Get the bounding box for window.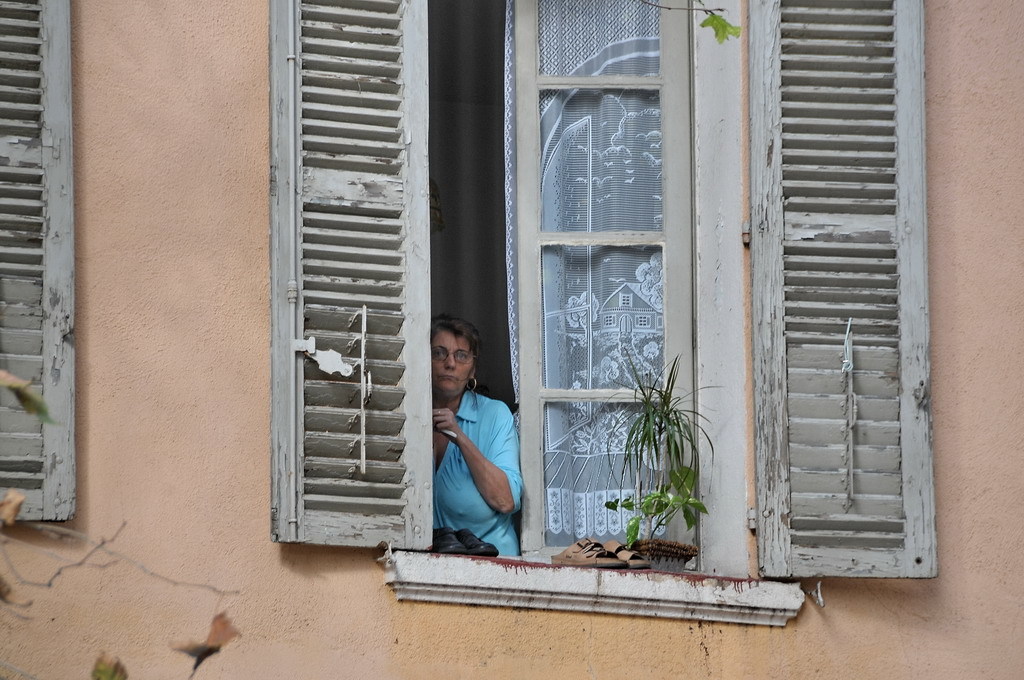
bbox=(227, 0, 961, 599).
